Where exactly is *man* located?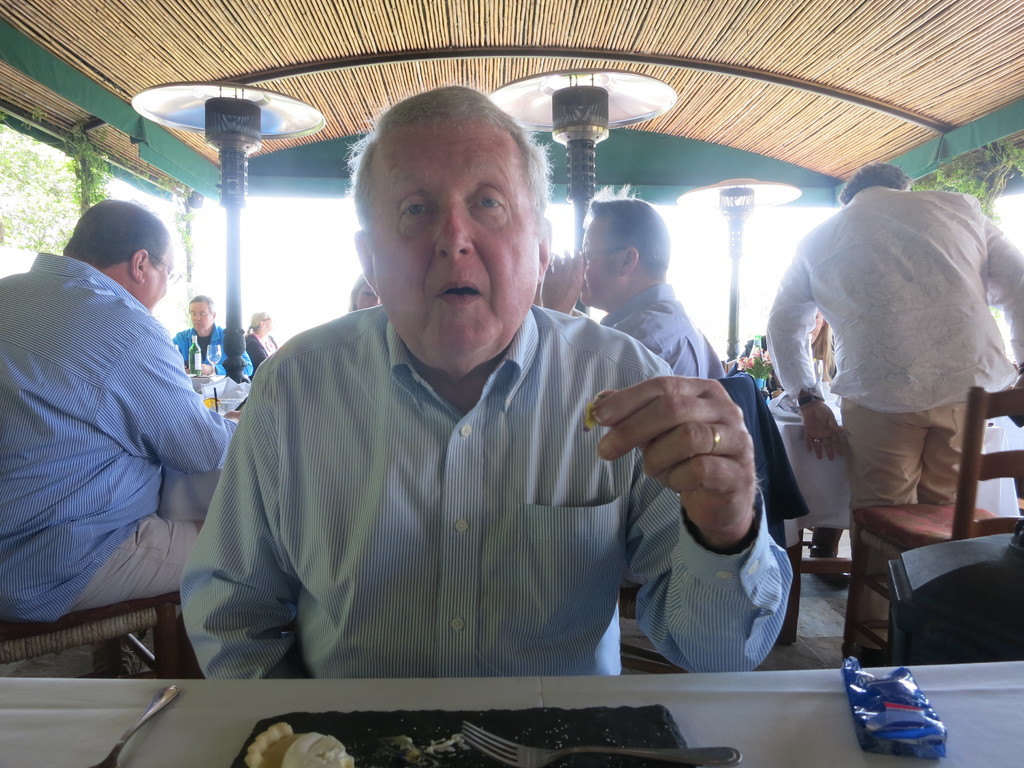
Its bounding box is select_region(764, 164, 1023, 658).
